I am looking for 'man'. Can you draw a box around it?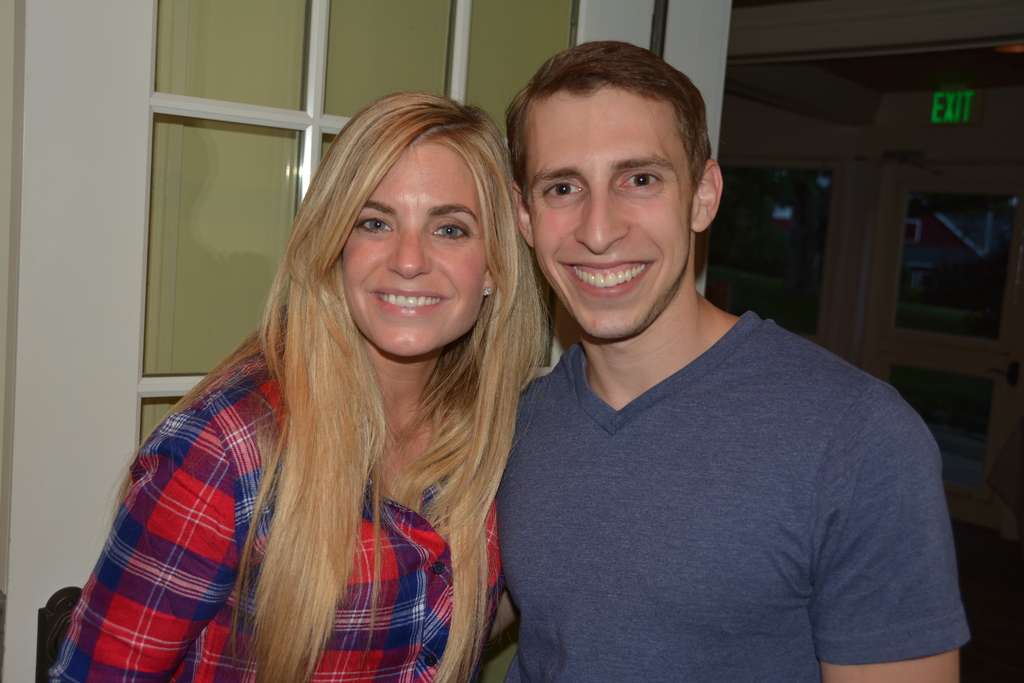
Sure, the bounding box is (452, 51, 961, 674).
